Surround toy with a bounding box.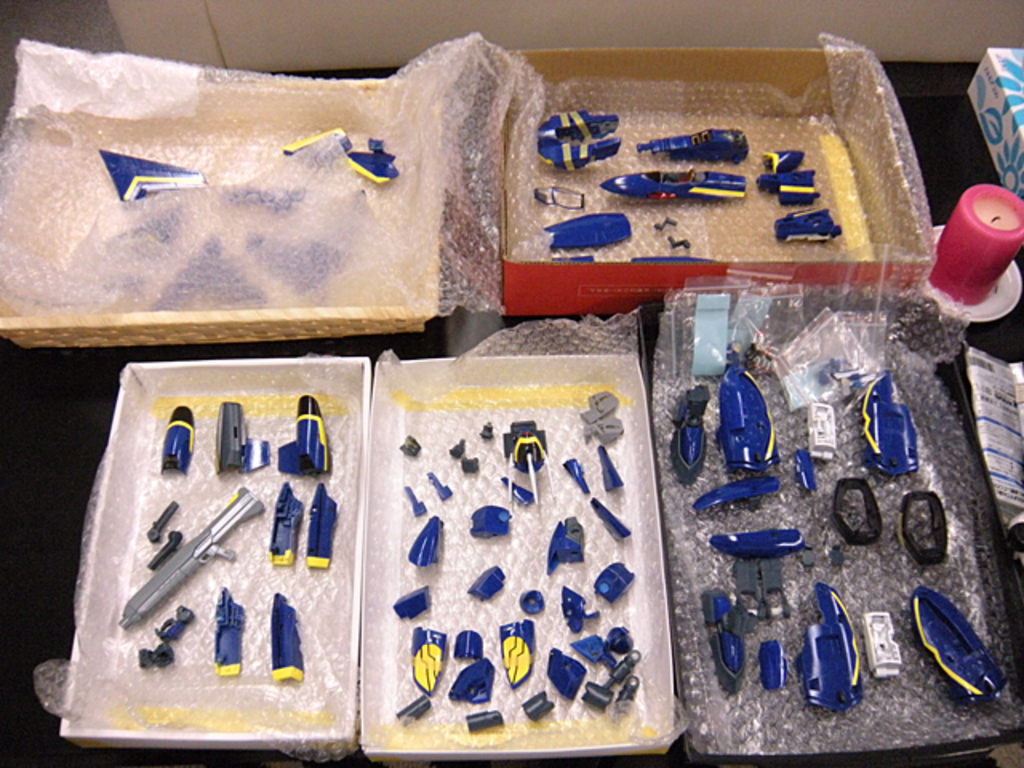
806/589/869/723.
